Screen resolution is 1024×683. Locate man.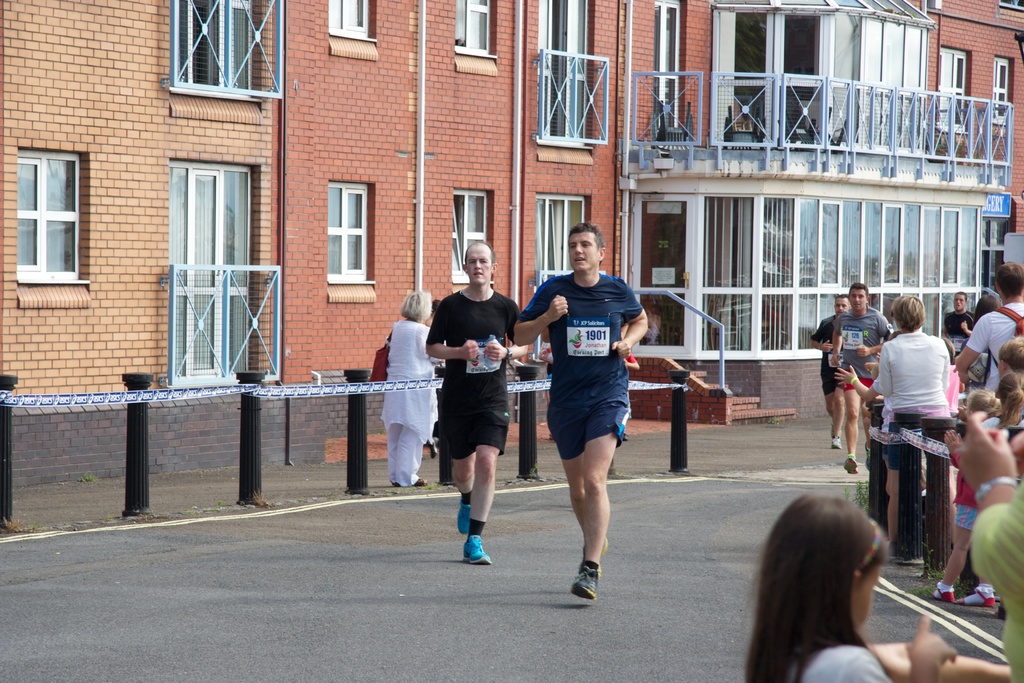
box=[831, 283, 897, 477].
